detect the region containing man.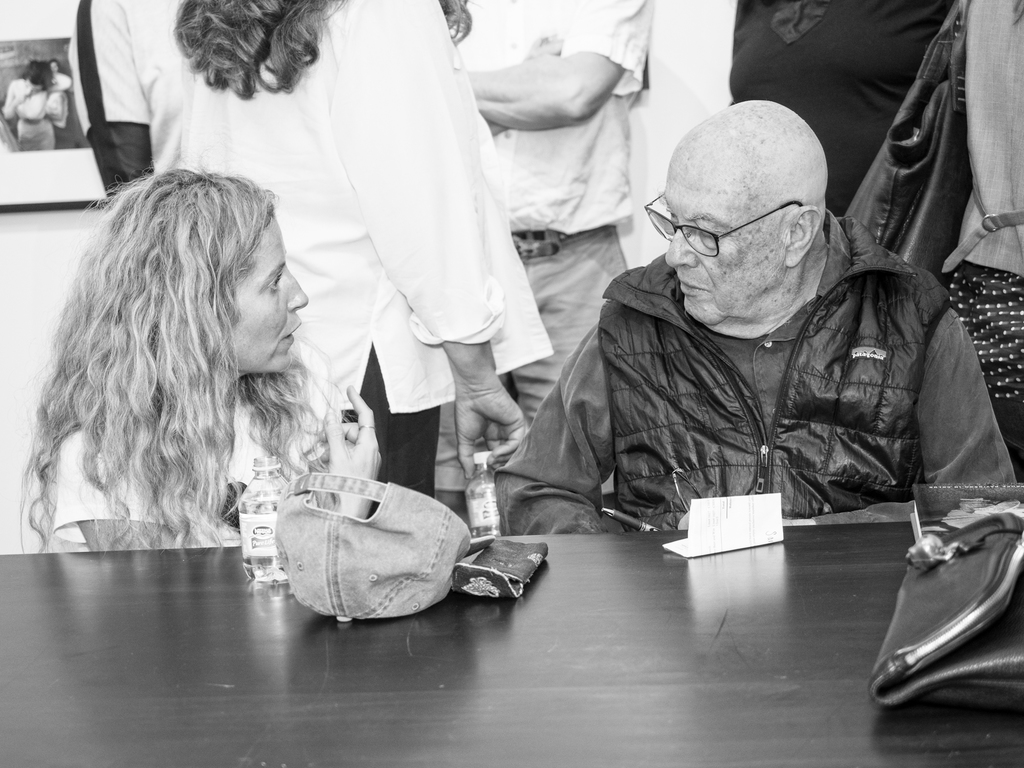
[504, 96, 991, 607].
